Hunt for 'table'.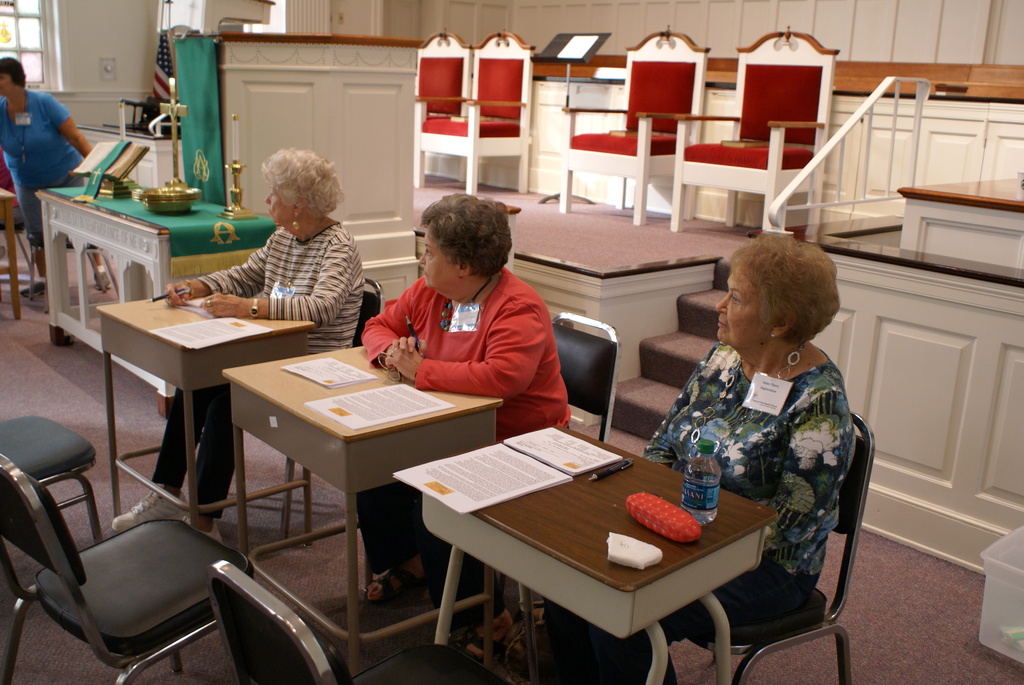
Hunted down at pyautogui.locateOnScreen(227, 352, 500, 684).
